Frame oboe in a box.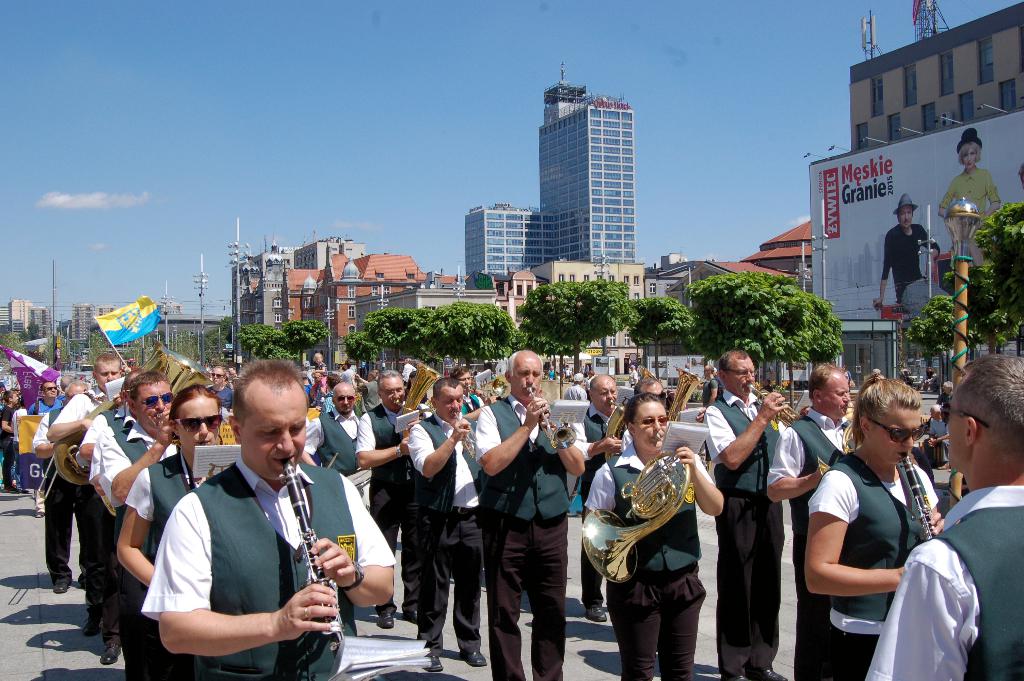
<region>280, 445, 326, 648</region>.
